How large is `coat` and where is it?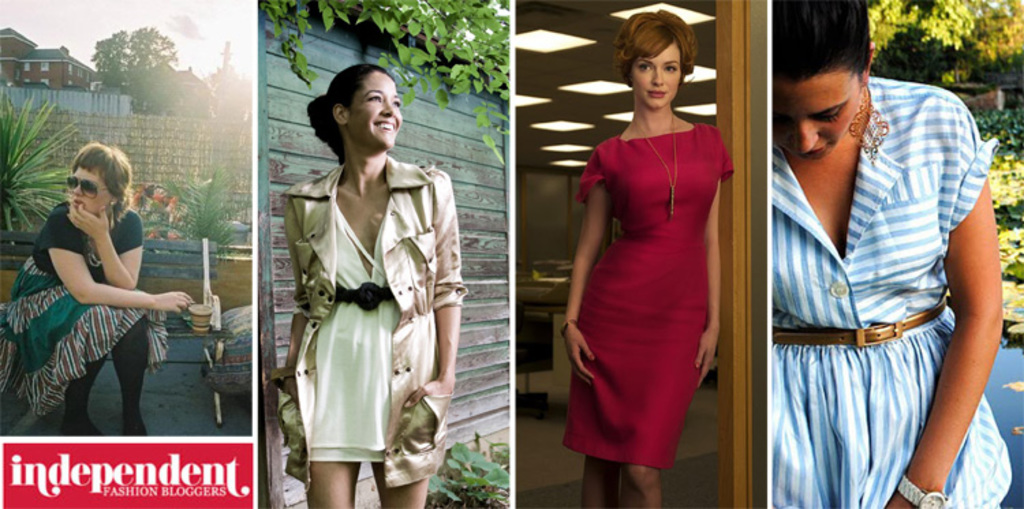
Bounding box: 270 121 446 464.
